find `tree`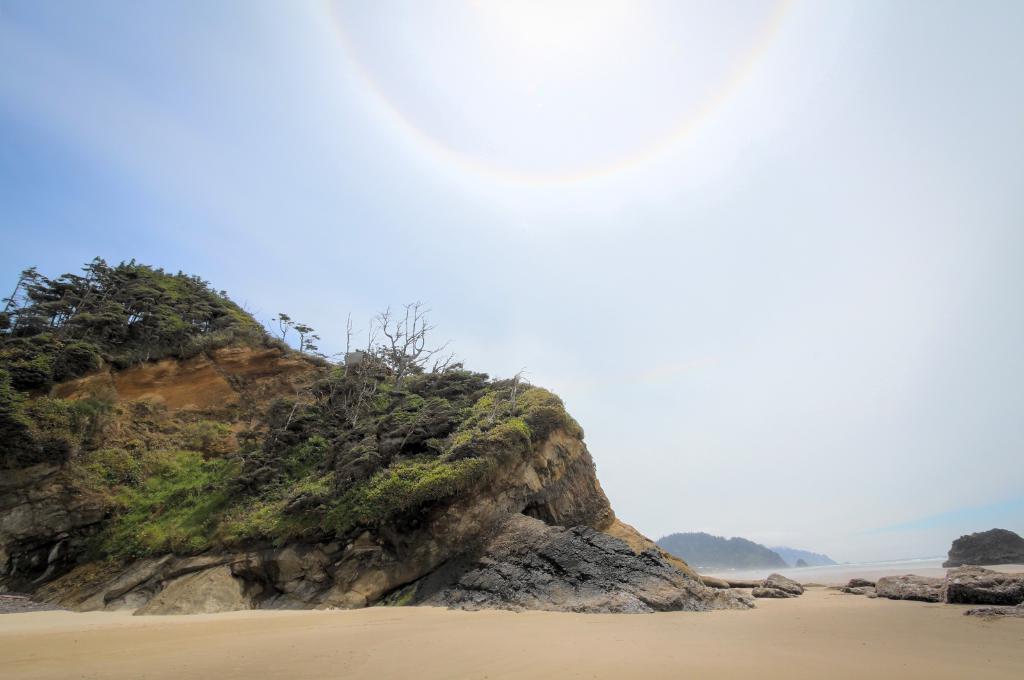
<bbox>292, 322, 314, 357</bbox>
